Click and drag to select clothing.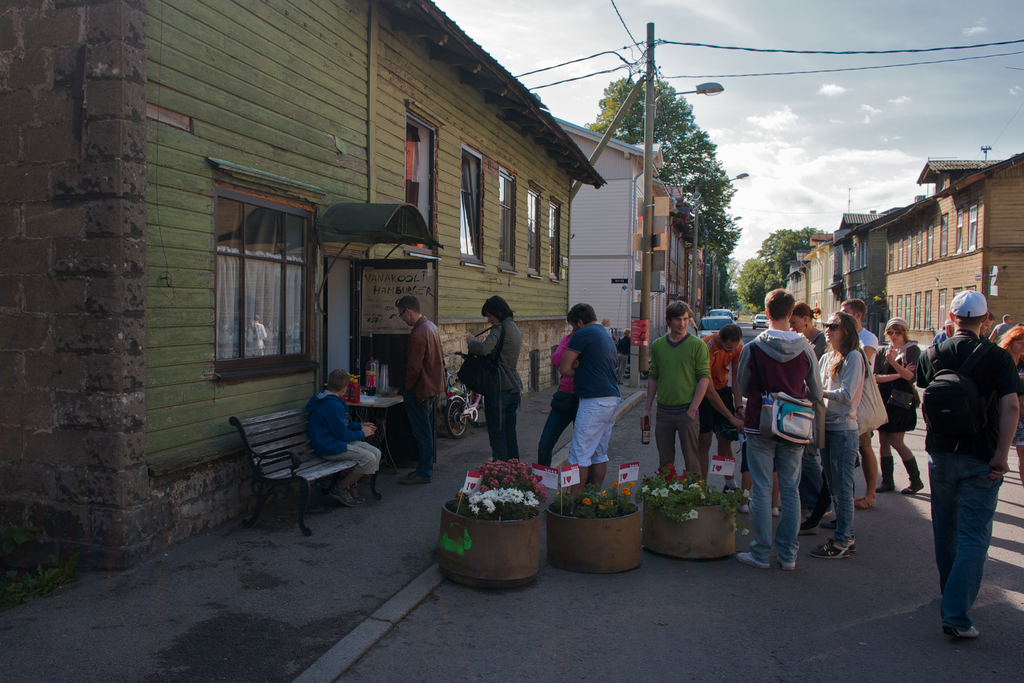
Selection: bbox=[698, 325, 746, 458].
